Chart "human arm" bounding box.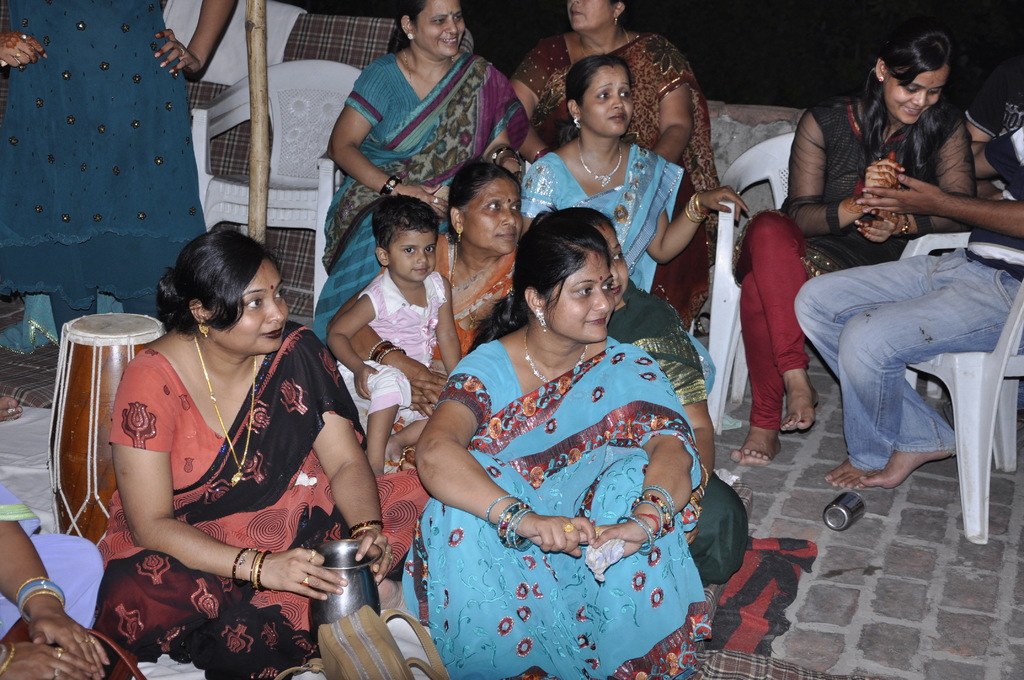
Charted: 662 311 727 517.
